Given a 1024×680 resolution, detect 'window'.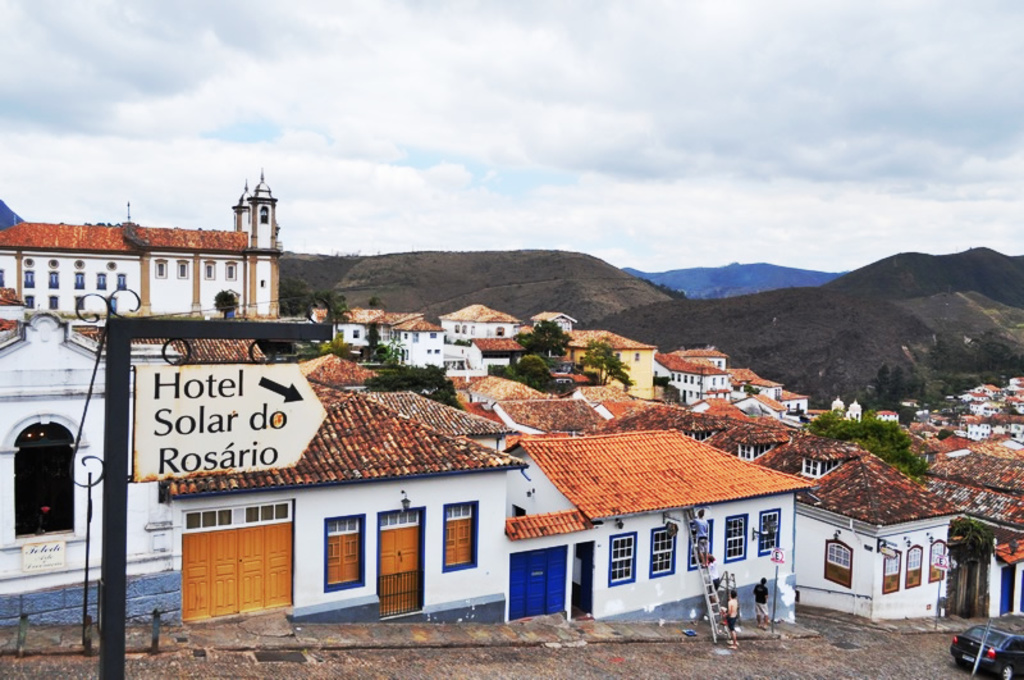
bbox(430, 330, 439, 338).
